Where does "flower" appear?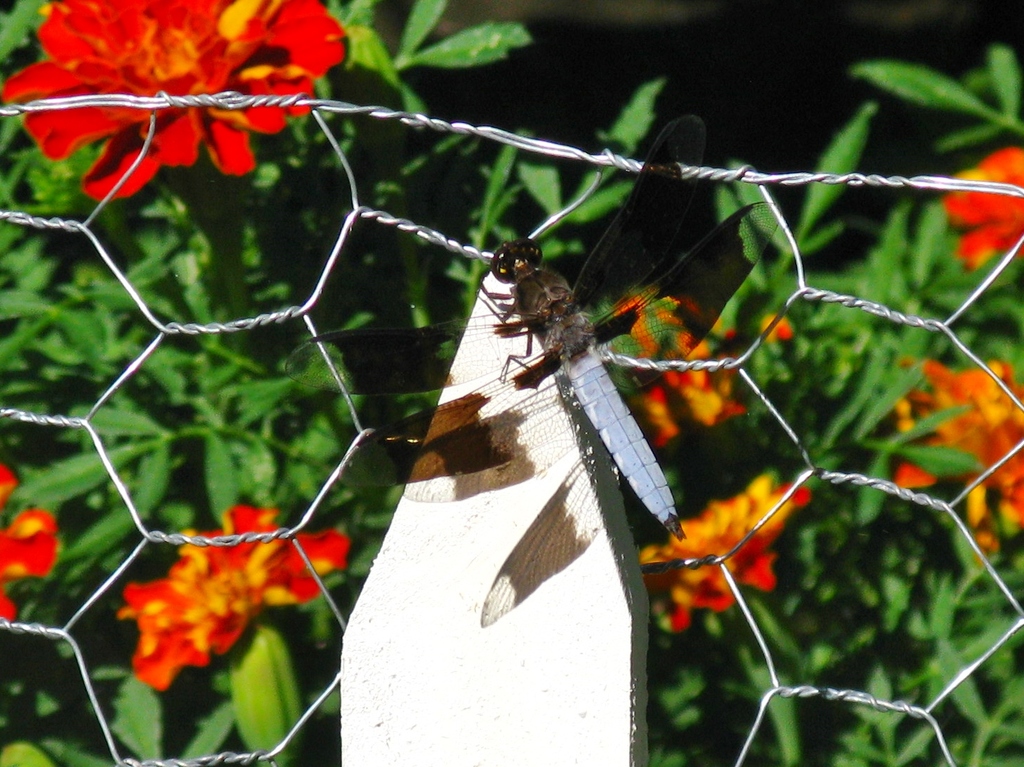
Appears at x1=11, y1=0, x2=334, y2=201.
